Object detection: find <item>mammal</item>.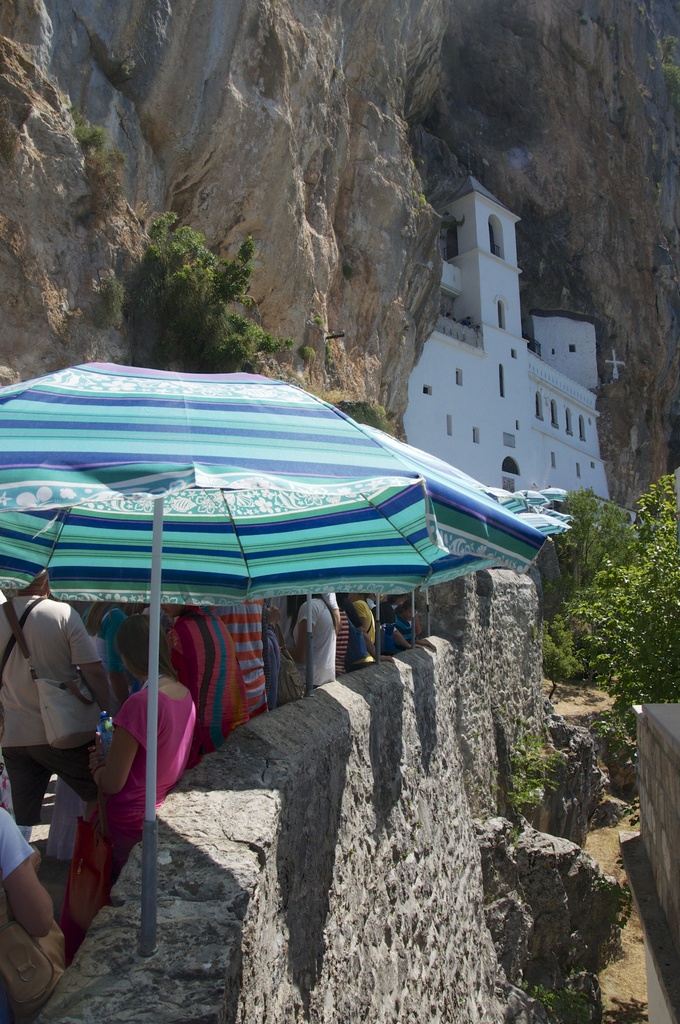
locate(350, 585, 394, 662).
